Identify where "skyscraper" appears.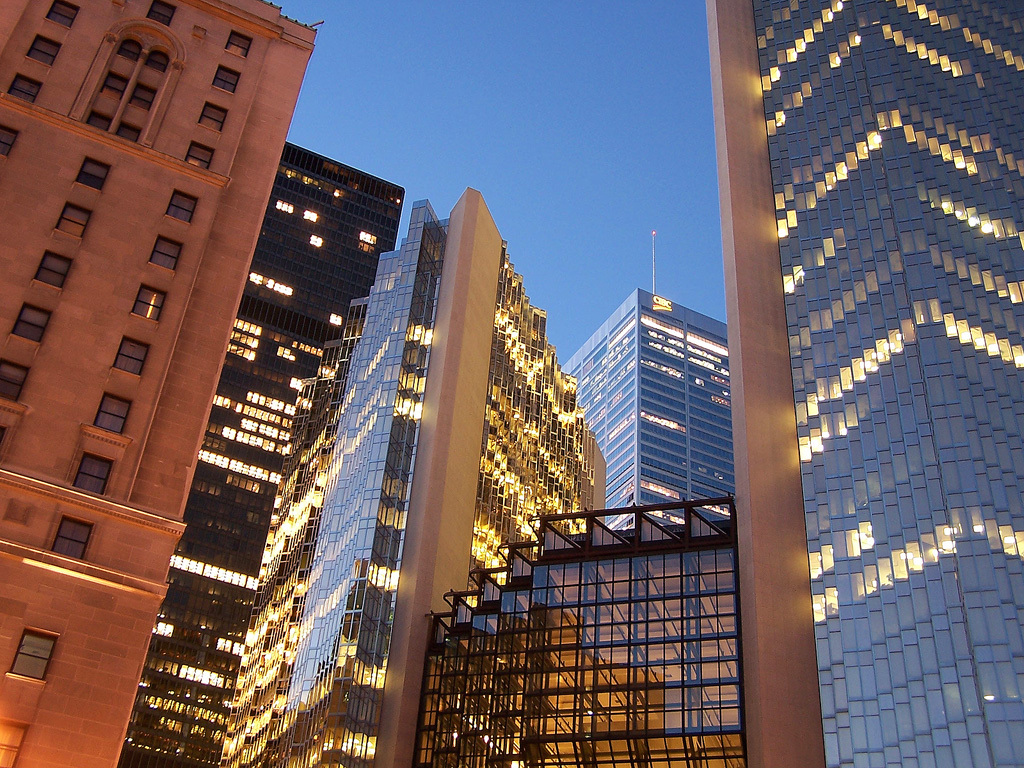
Appears at 397,486,748,767.
